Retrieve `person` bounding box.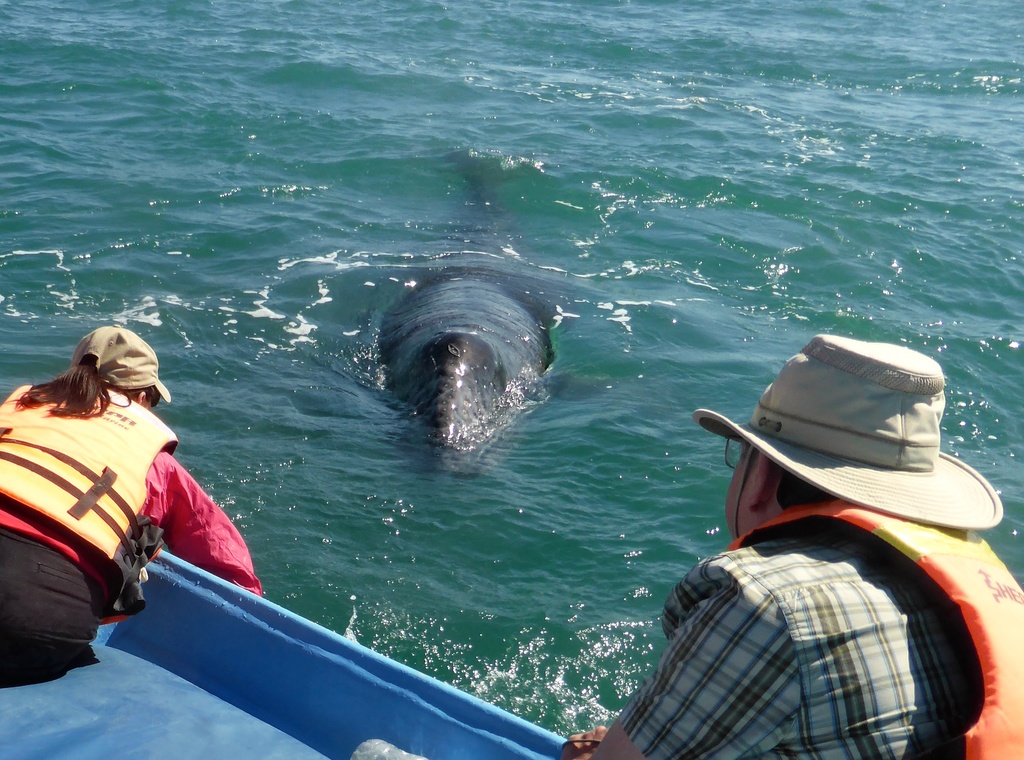
Bounding box: x1=0, y1=322, x2=264, y2=674.
